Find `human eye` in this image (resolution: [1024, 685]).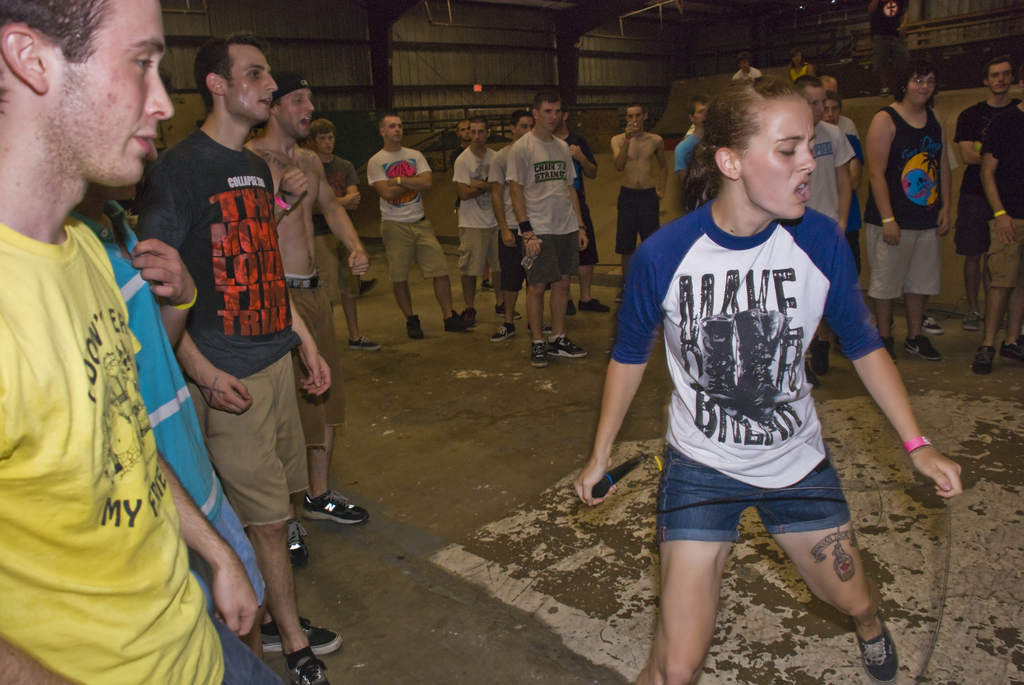
locate(916, 78, 924, 84).
